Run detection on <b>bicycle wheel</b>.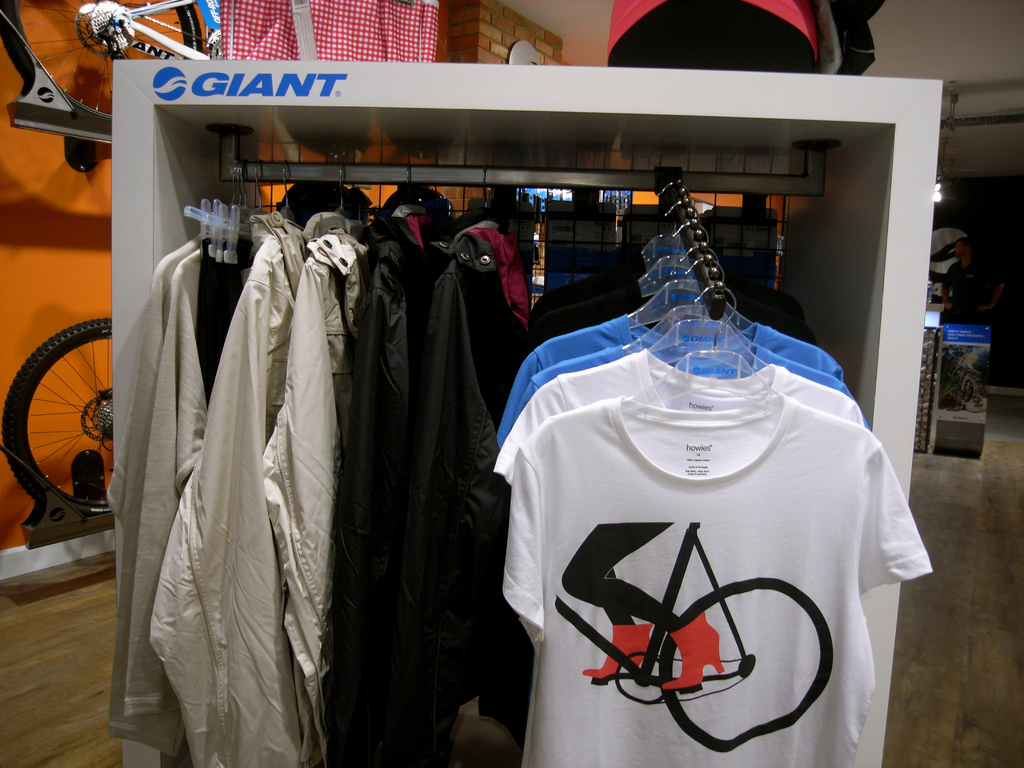
Result: (x1=0, y1=0, x2=202, y2=129).
